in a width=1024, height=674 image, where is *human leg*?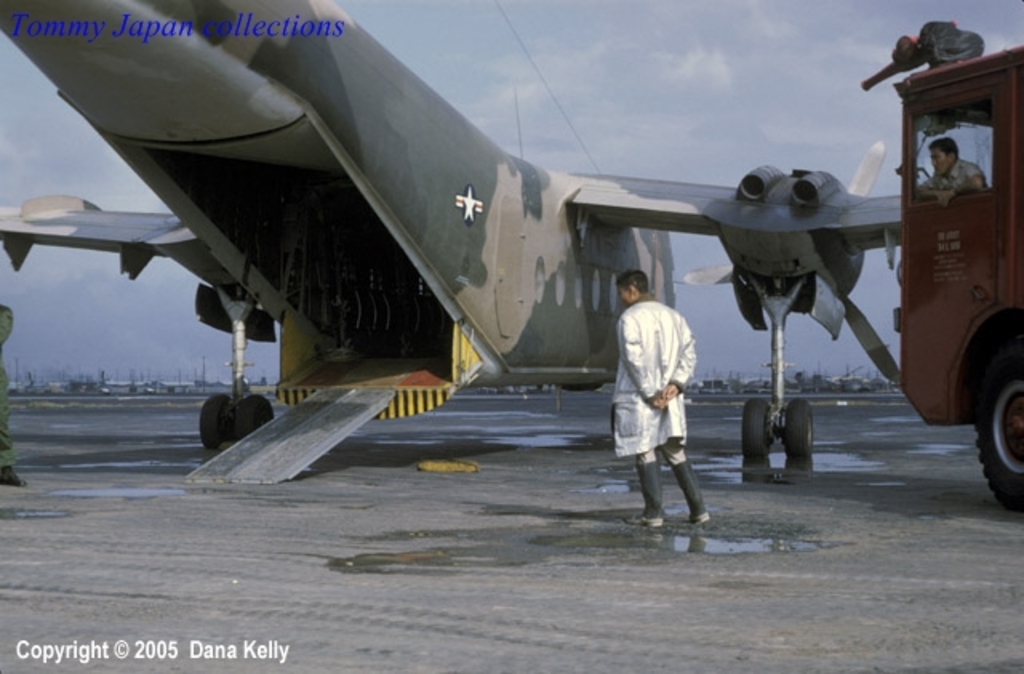
658/394/710/524.
